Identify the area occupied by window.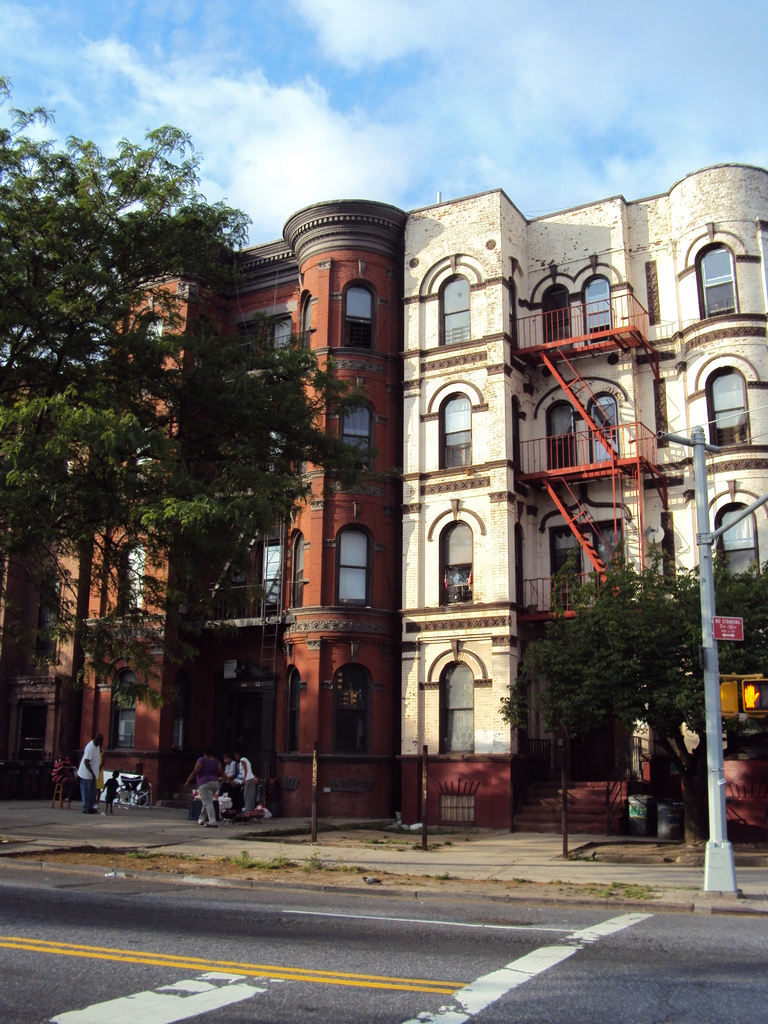
Area: pyautogui.locateOnScreen(708, 363, 752, 454).
